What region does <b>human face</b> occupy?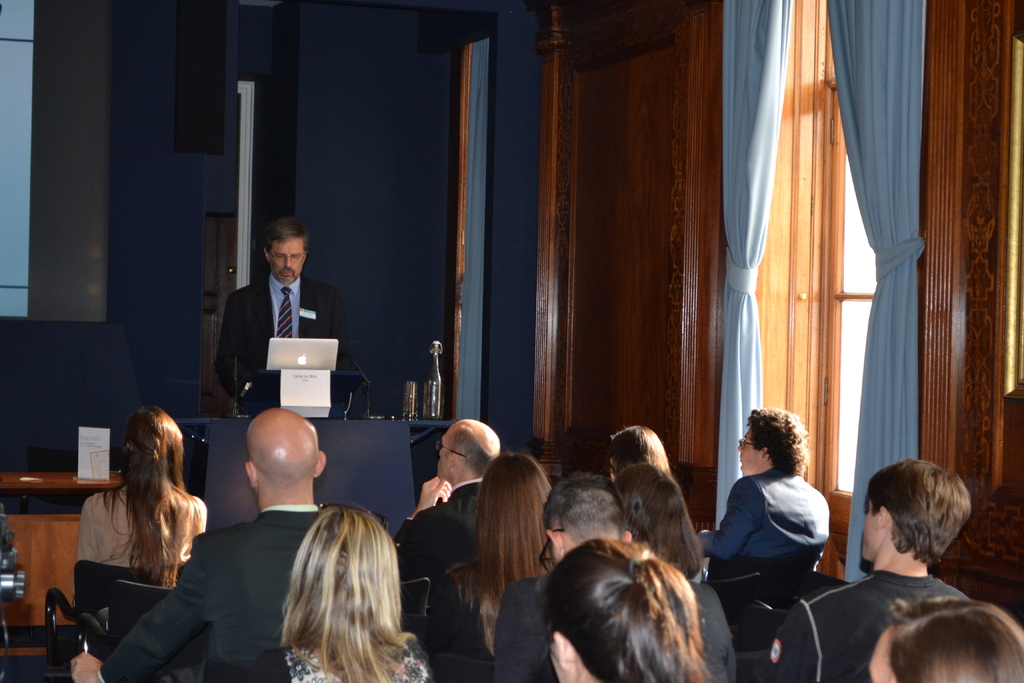
[x1=737, y1=427, x2=762, y2=470].
